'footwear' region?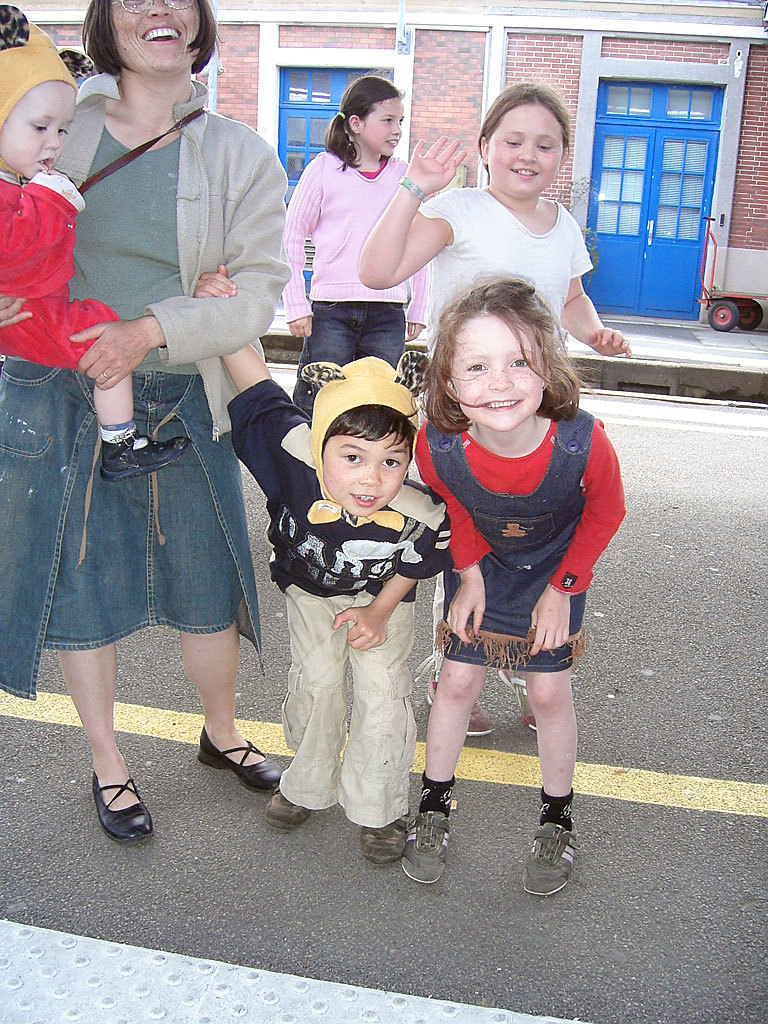
box=[406, 805, 449, 884]
